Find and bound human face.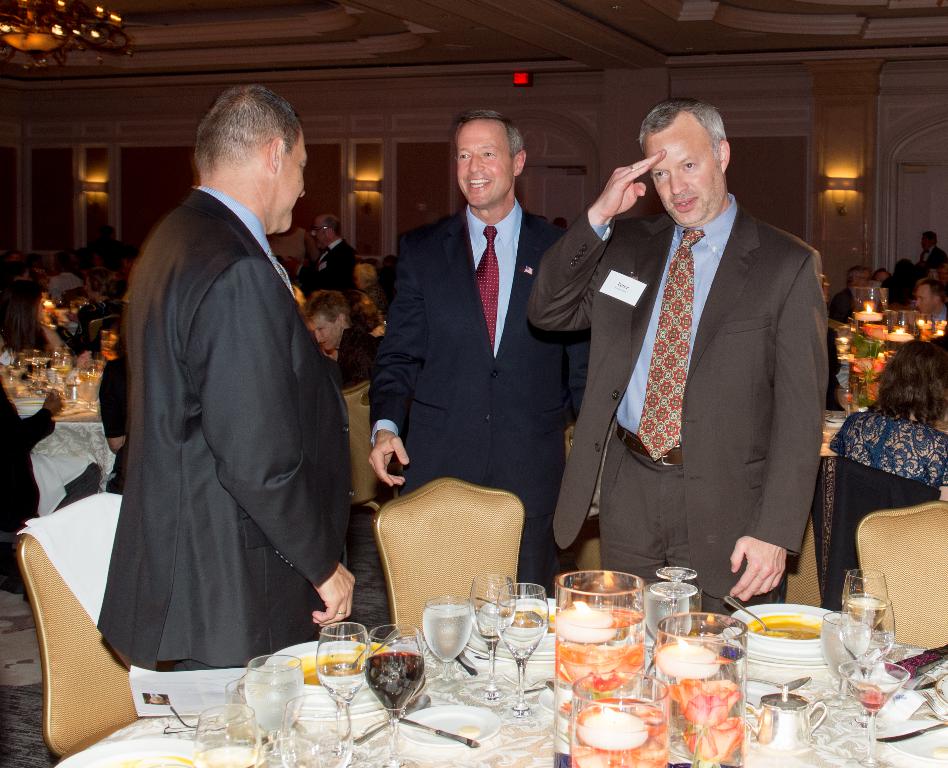
Bound: {"left": 458, "top": 119, "right": 516, "bottom": 212}.
